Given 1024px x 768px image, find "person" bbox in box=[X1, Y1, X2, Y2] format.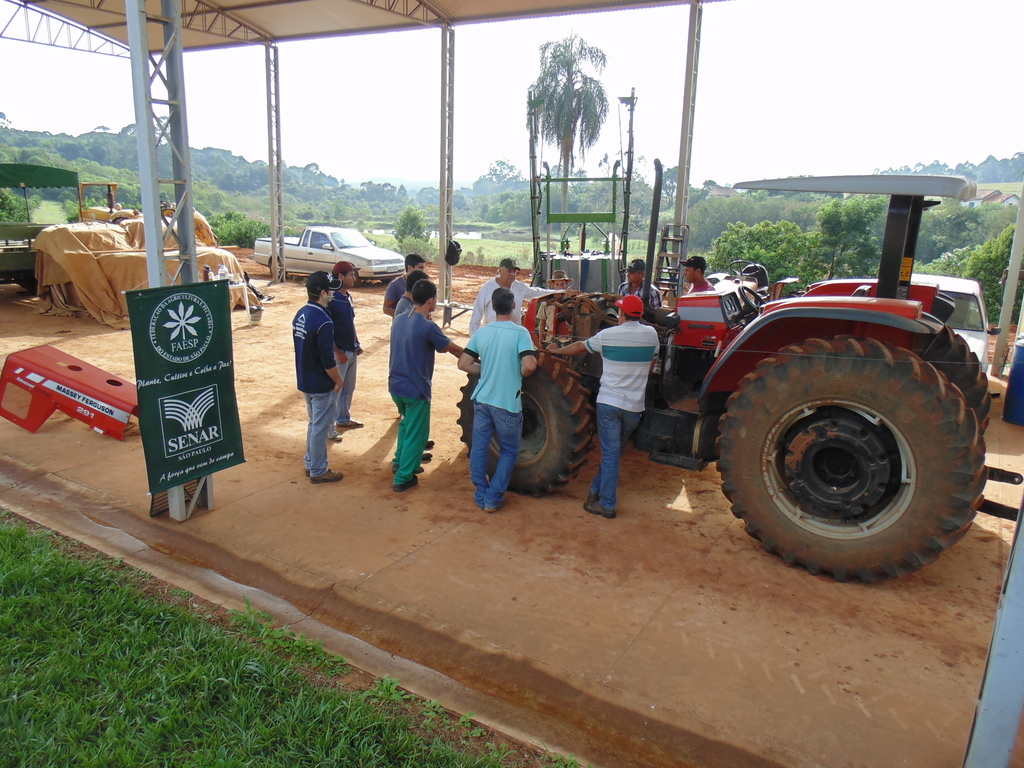
box=[460, 257, 548, 335].
